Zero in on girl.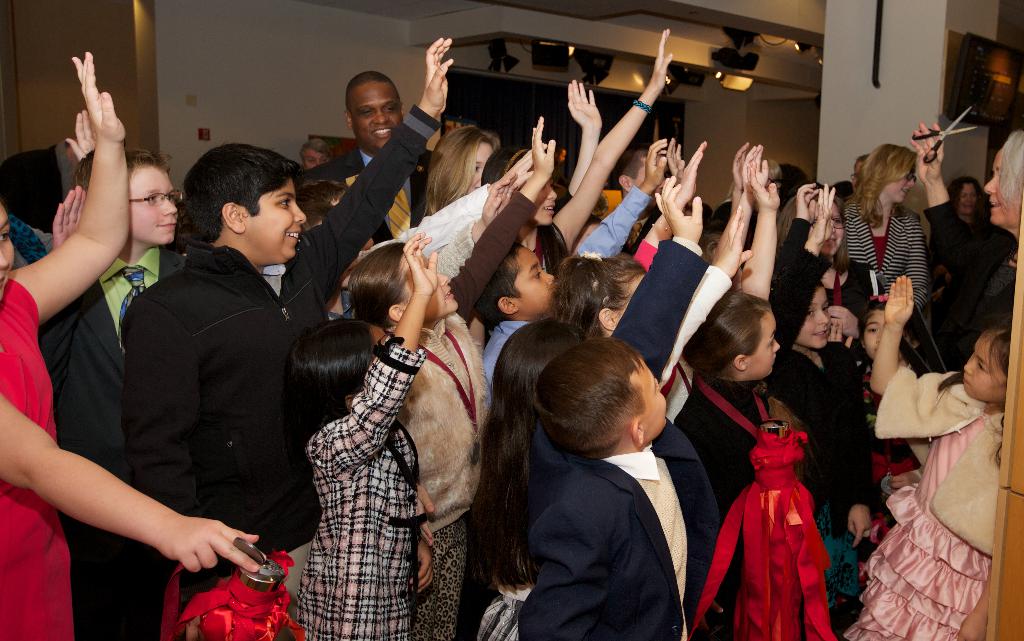
Zeroed in: 543:203:754:429.
